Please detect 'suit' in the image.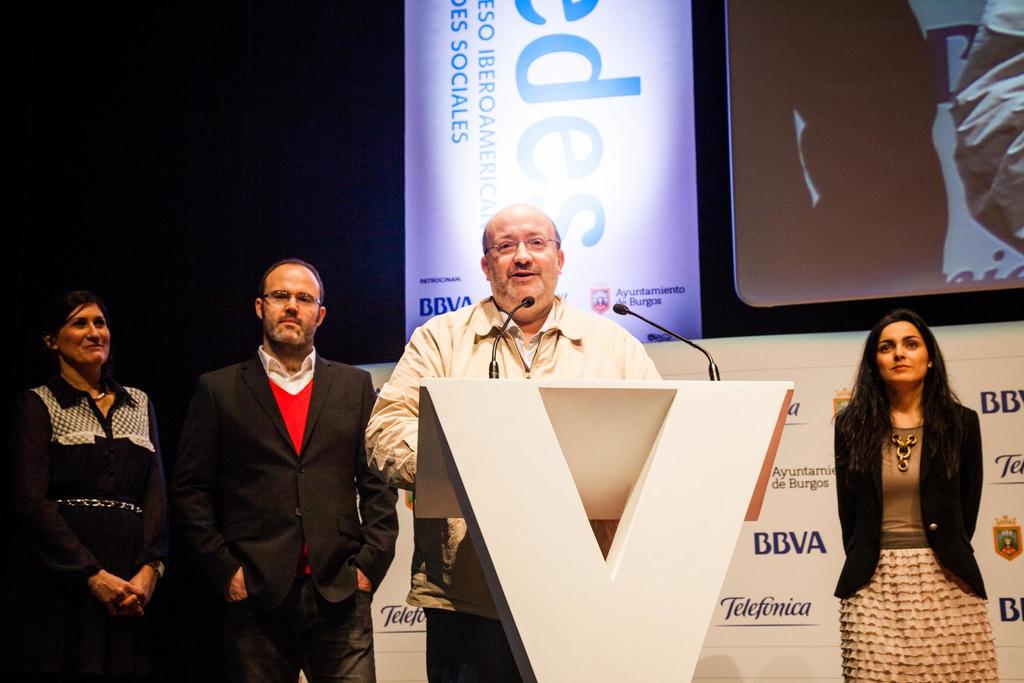
(left=156, top=270, right=392, bottom=664).
